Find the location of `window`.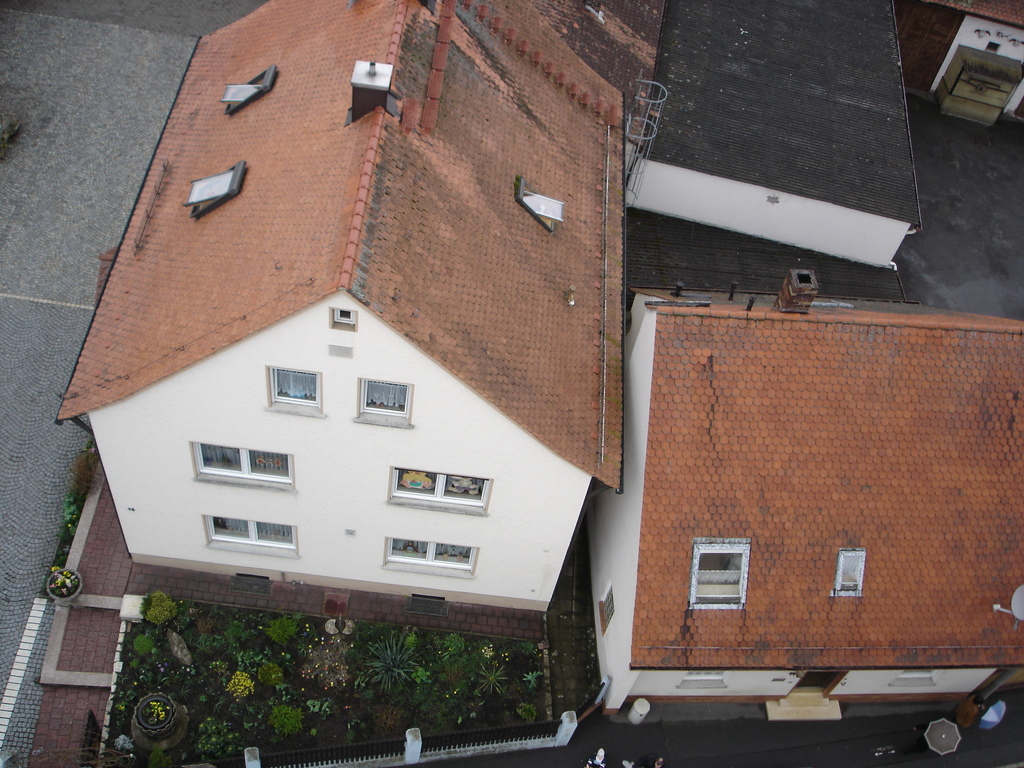
Location: [left=359, top=380, right=415, bottom=433].
